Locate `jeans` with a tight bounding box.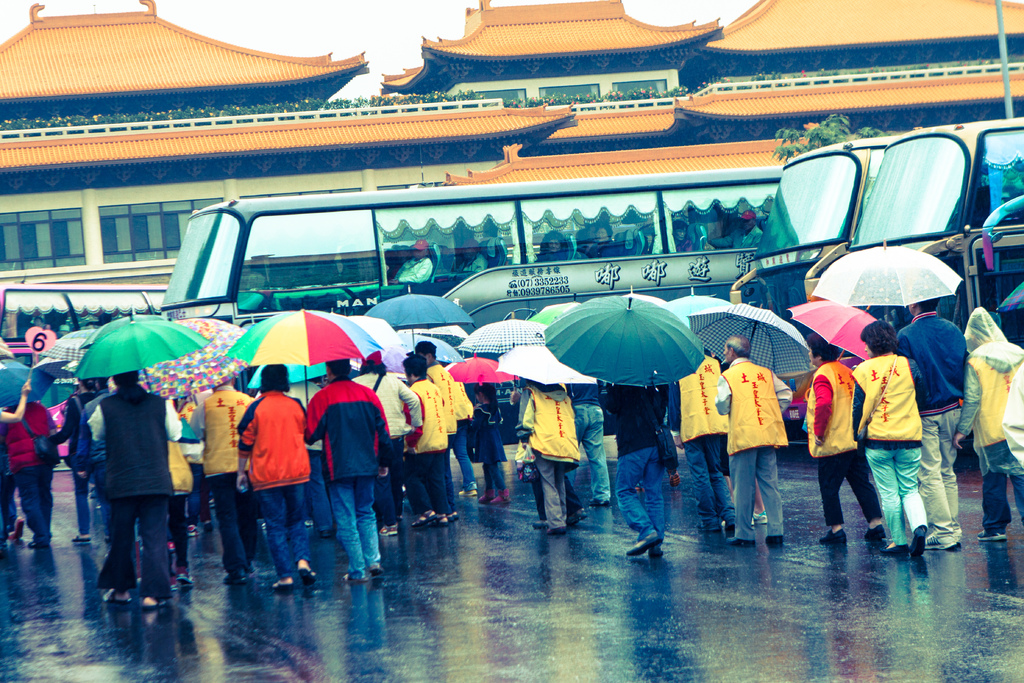
Rect(332, 479, 380, 583).
